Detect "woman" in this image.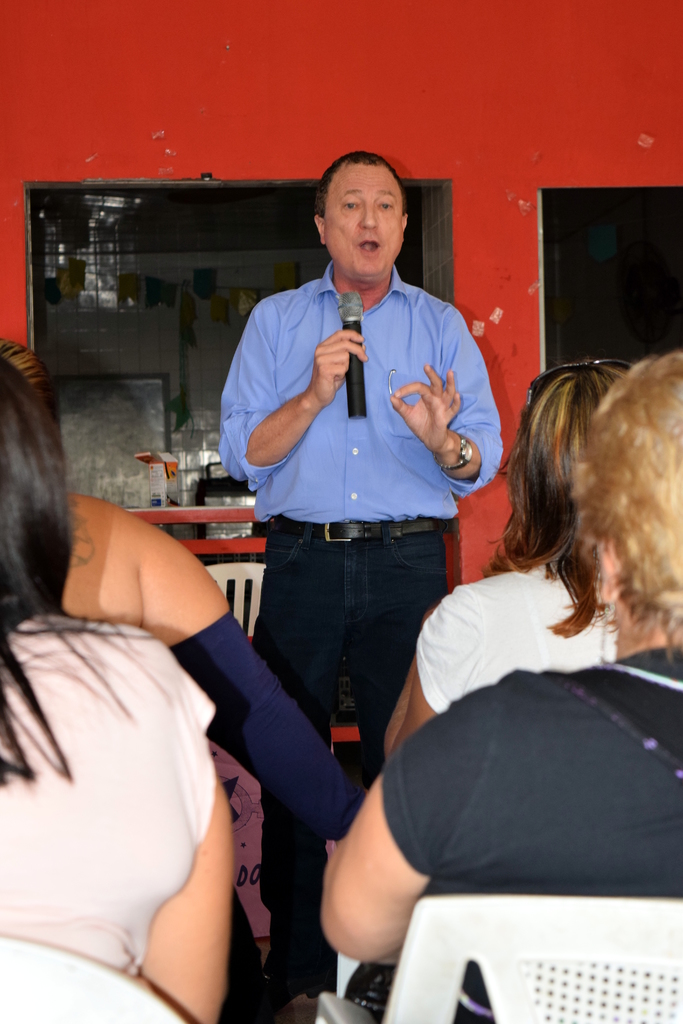
Detection: x1=0, y1=345, x2=229, y2=1023.
